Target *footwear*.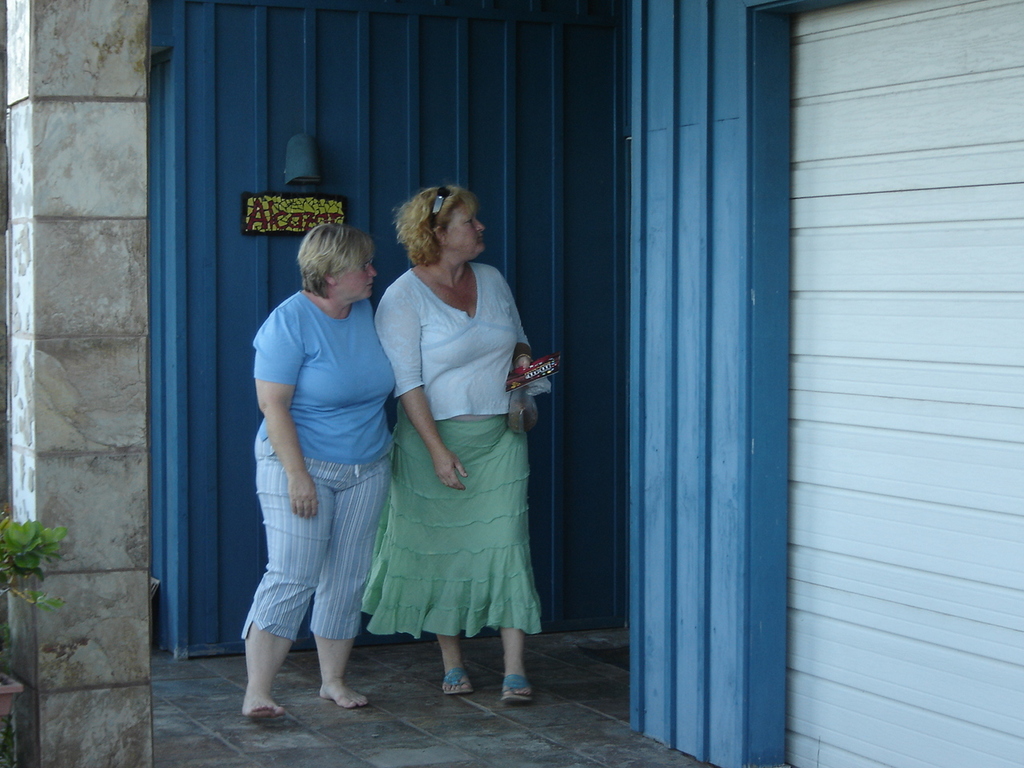
Target region: [438,662,472,696].
